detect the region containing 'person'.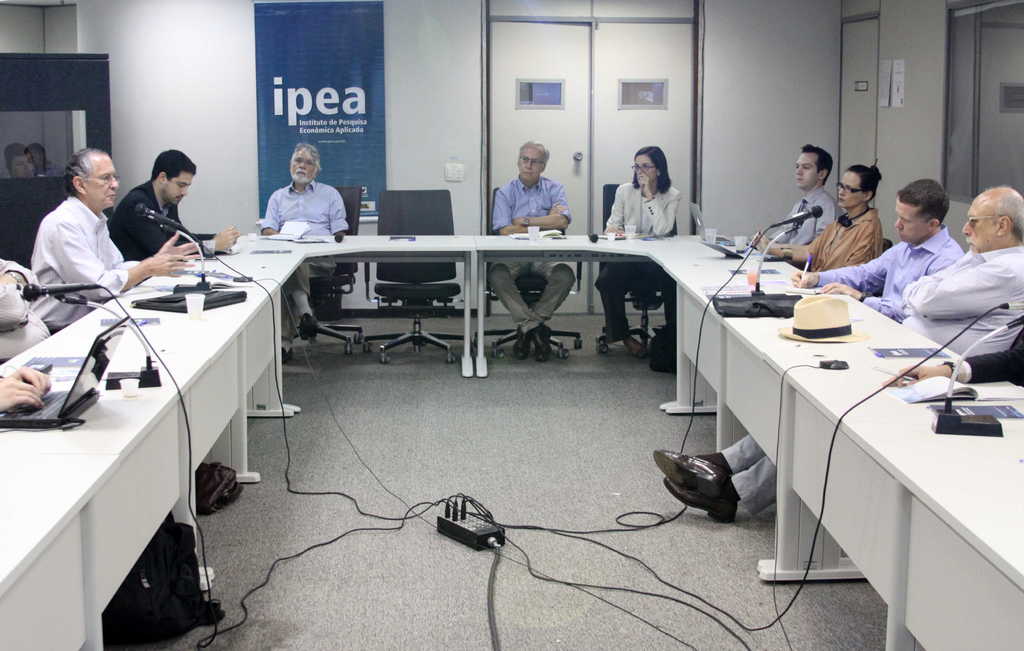
select_region(787, 173, 966, 320).
